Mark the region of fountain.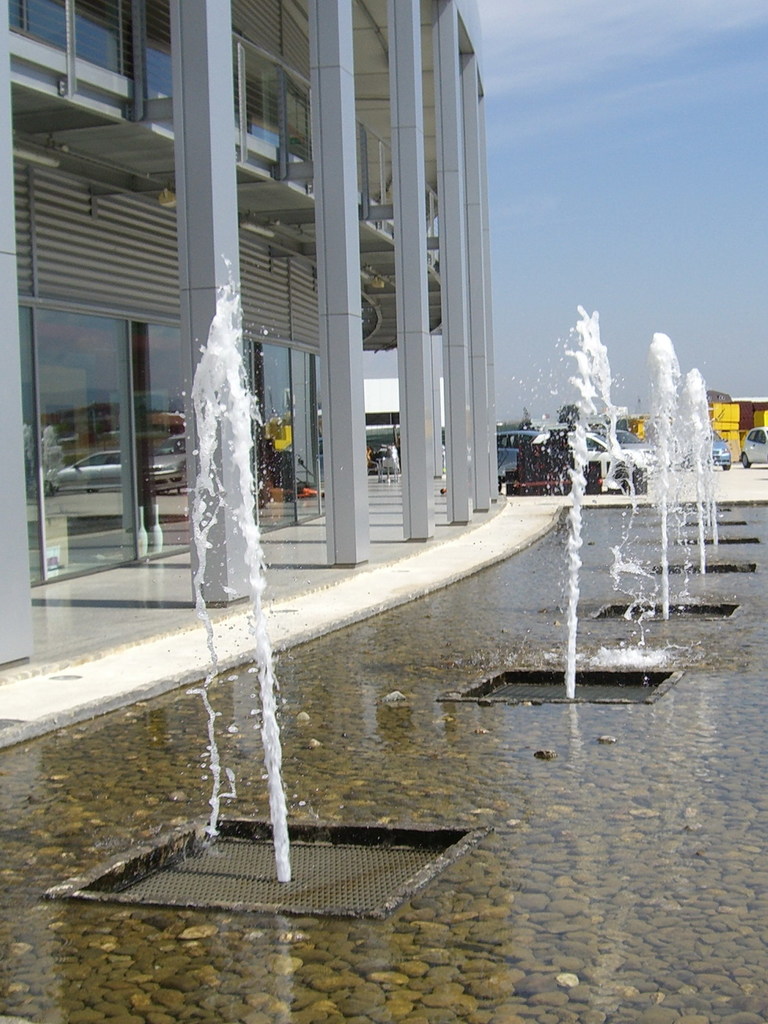
Region: 155:247:310:695.
